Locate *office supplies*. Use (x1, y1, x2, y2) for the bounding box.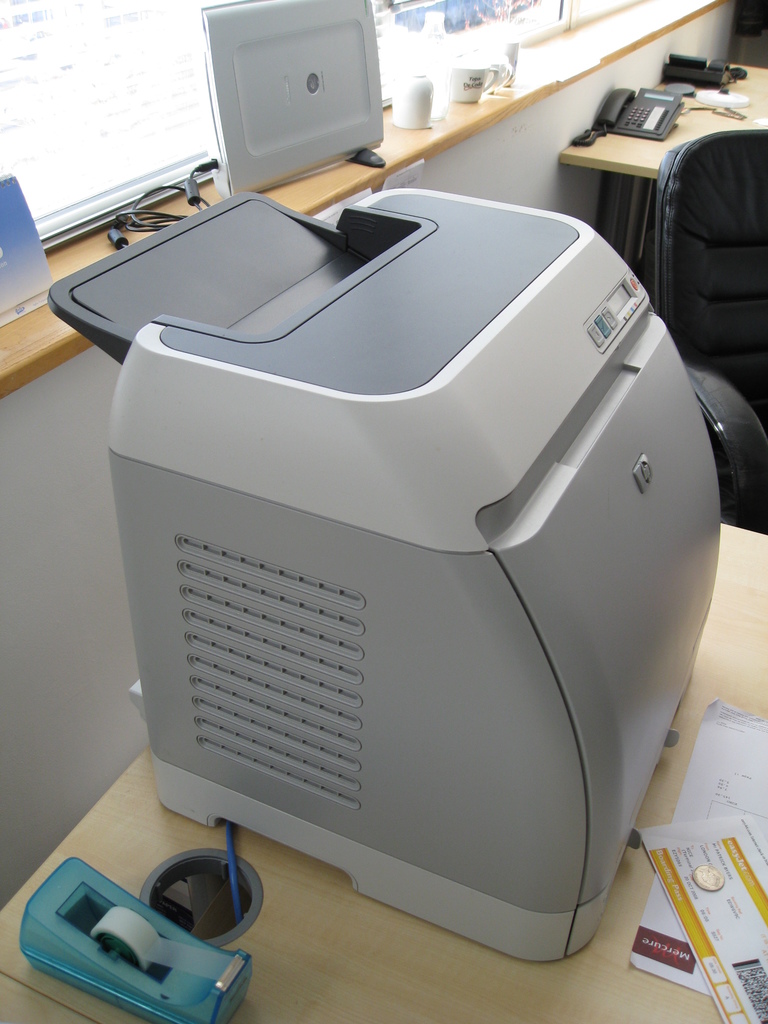
(623, 703, 767, 986).
